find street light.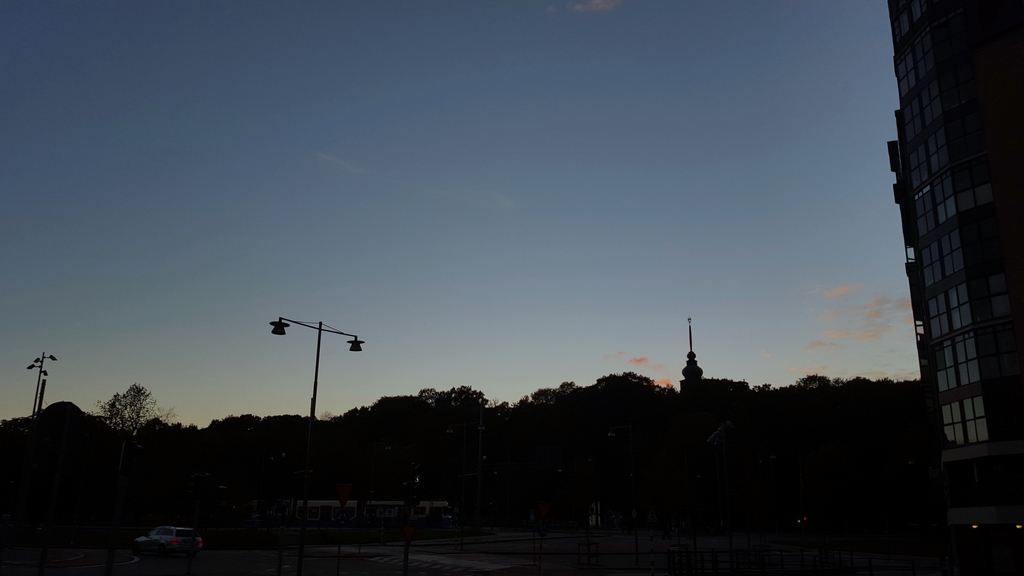
[x1=24, y1=346, x2=61, y2=415].
